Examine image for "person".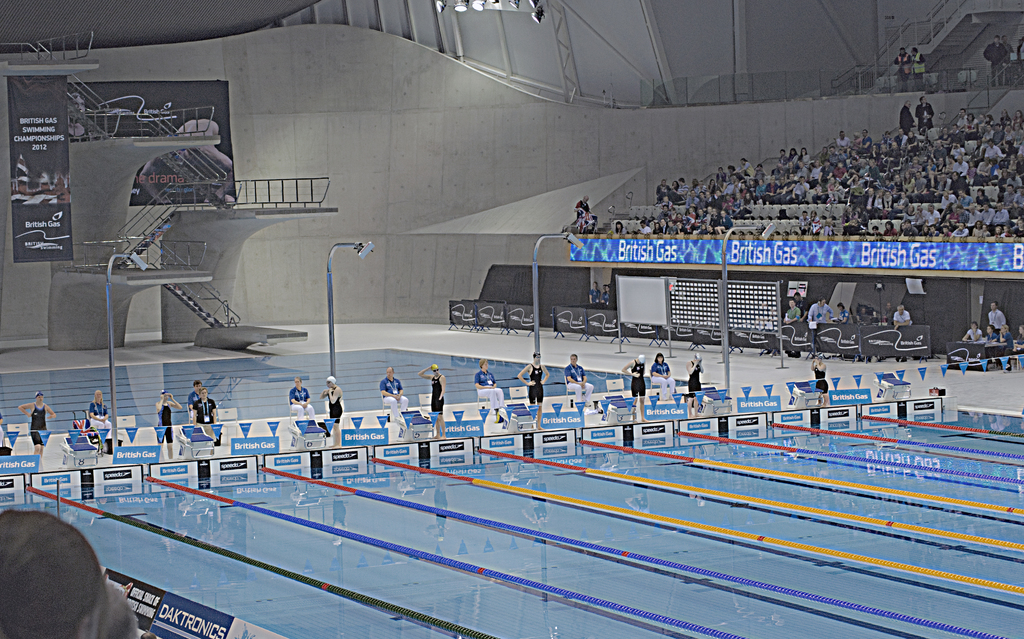
Examination result: 88:388:116:441.
